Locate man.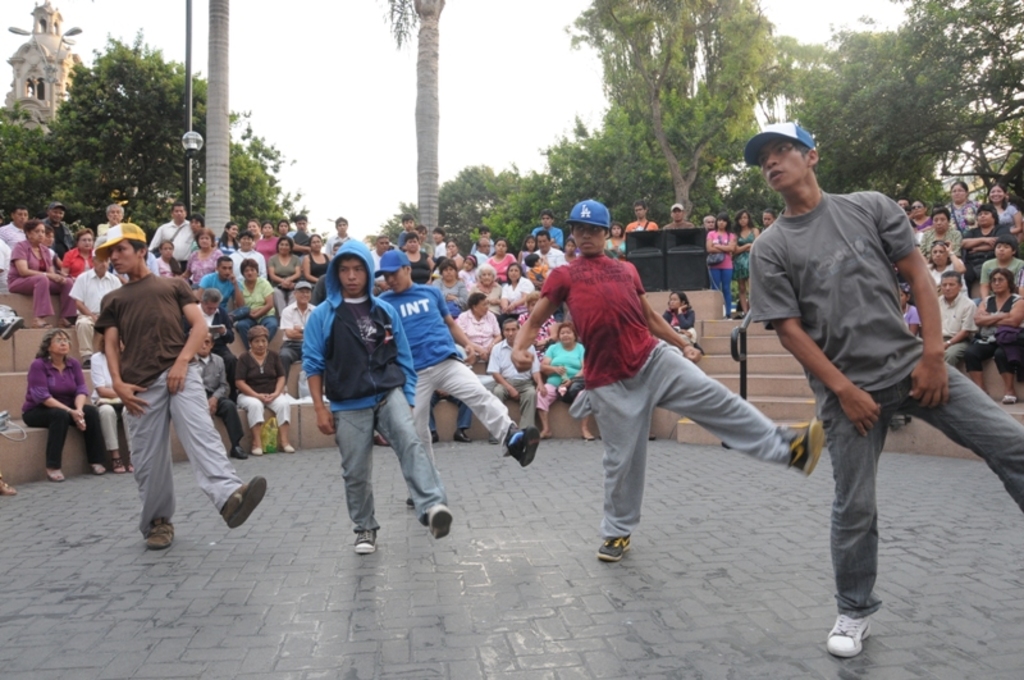
Bounding box: [963, 197, 1014, 275].
